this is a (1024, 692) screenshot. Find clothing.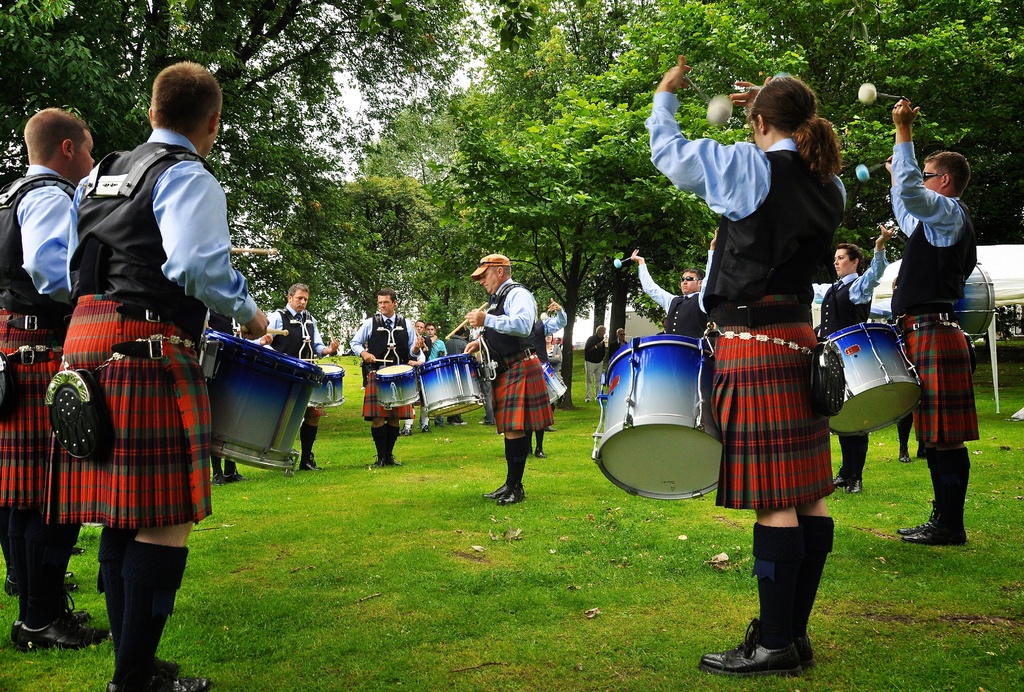
Bounding box: crop(476, 280, 548, 432).
